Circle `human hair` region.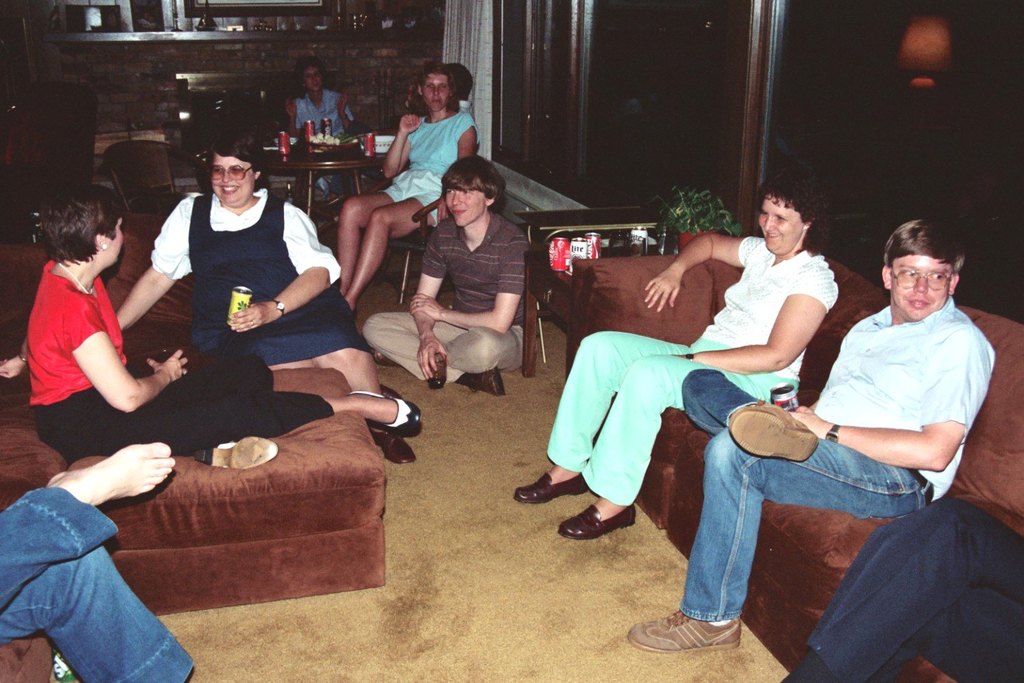
Region: (left=438, top=152, right=509, bottom=210).
